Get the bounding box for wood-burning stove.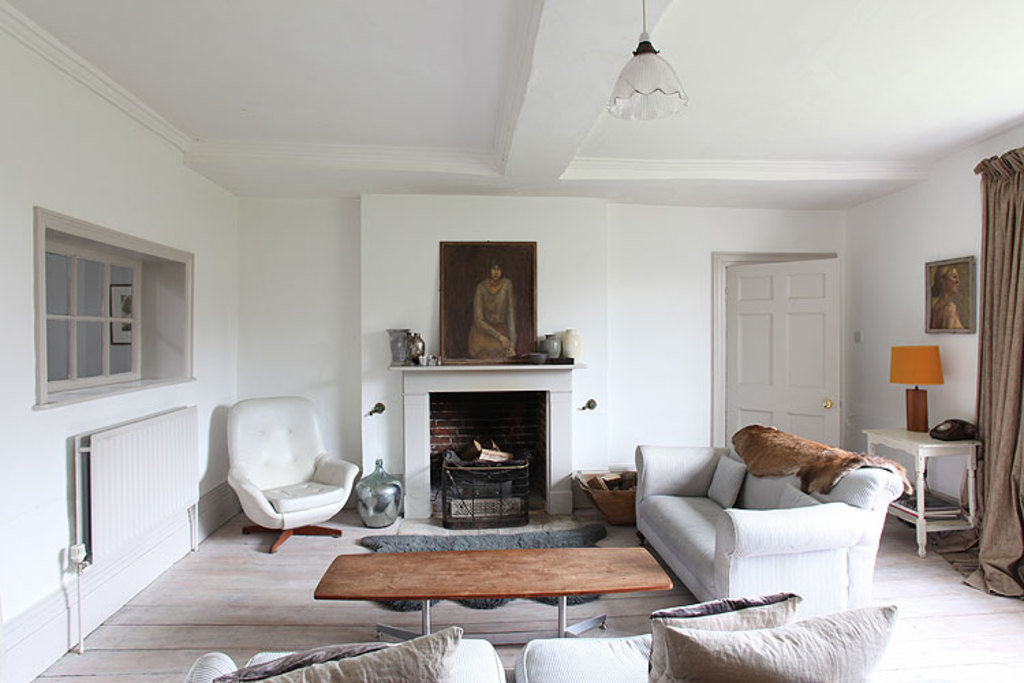
426 395 547 530.
